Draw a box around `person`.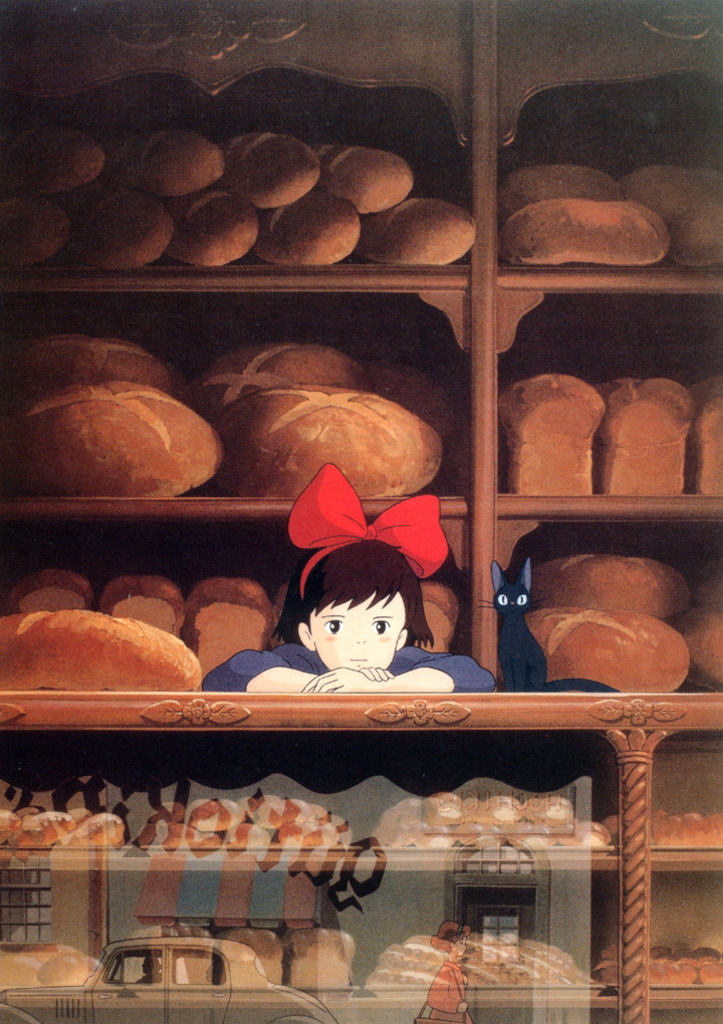
region(258, 489, 471, 715).
